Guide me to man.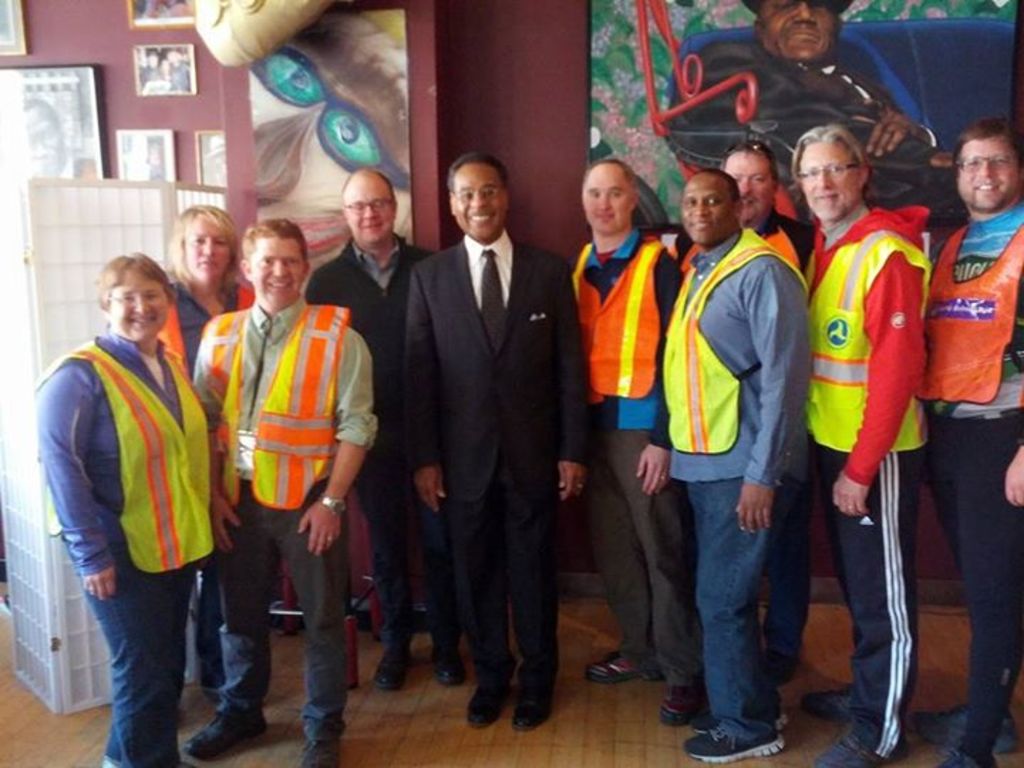
Guidance: [397,149,594,730].
